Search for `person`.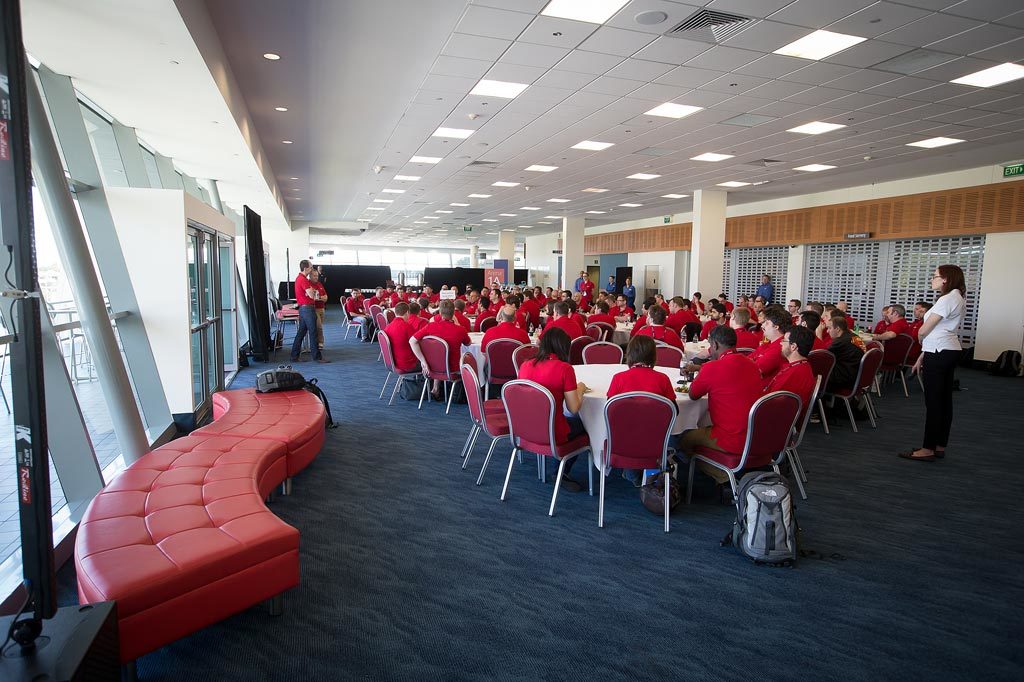
Found at [left=347, top=286, right=379, bottom=331].
